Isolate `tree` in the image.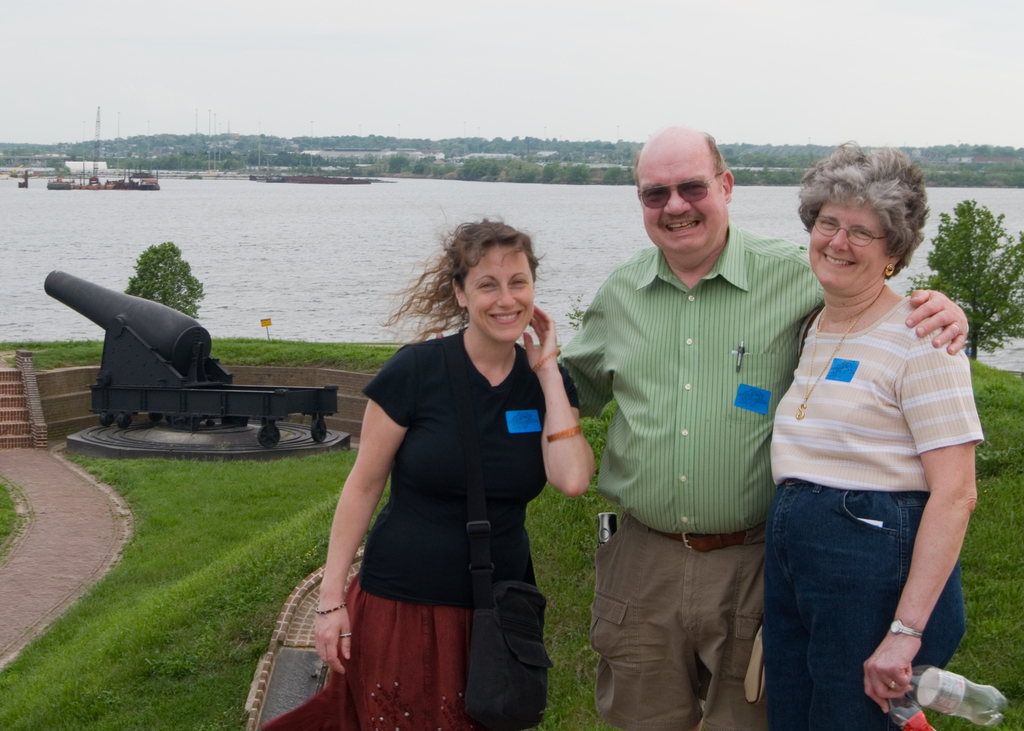
Isolated region: x1=904, y1=198, x2=1023, y2=362.
